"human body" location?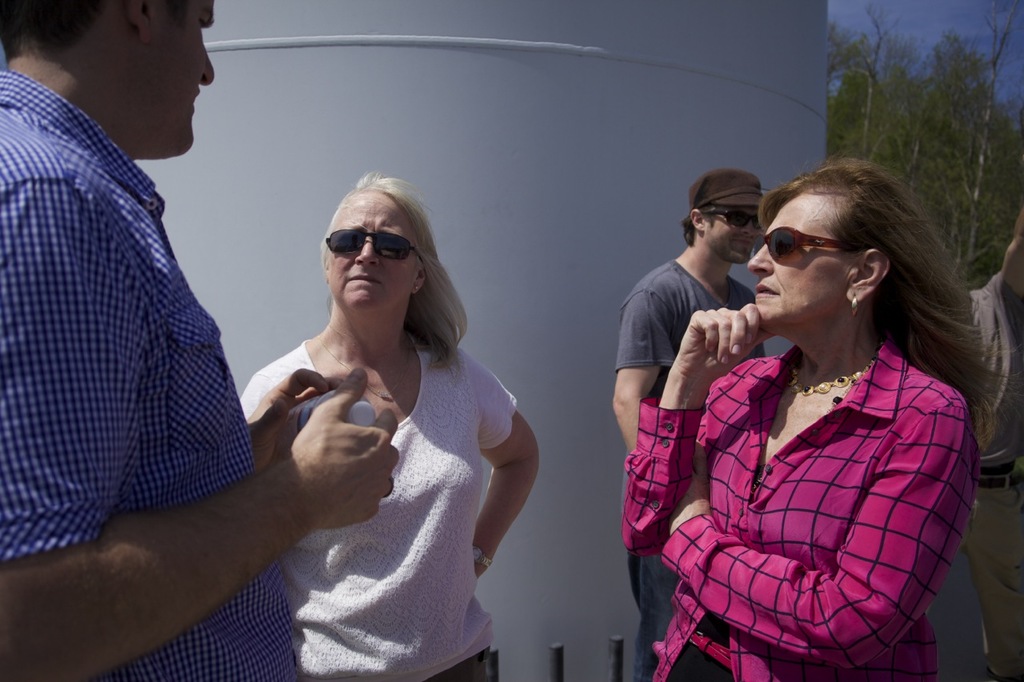
[653,159,982,681]
